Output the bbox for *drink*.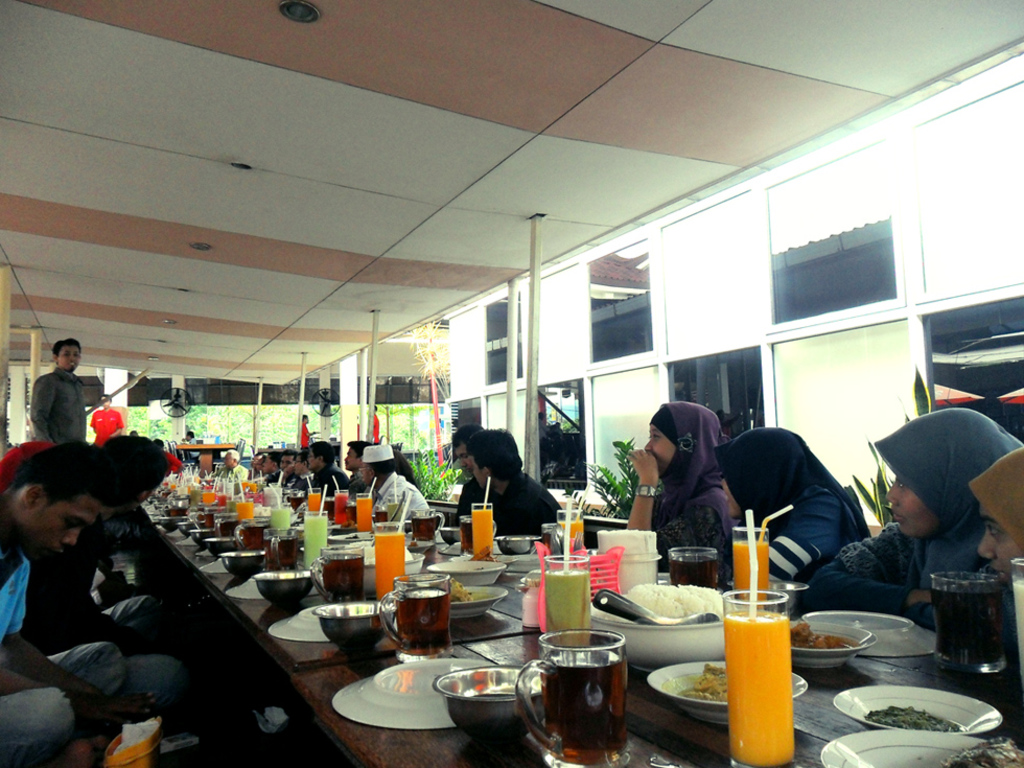
locate(217, 495, 226, 505).
